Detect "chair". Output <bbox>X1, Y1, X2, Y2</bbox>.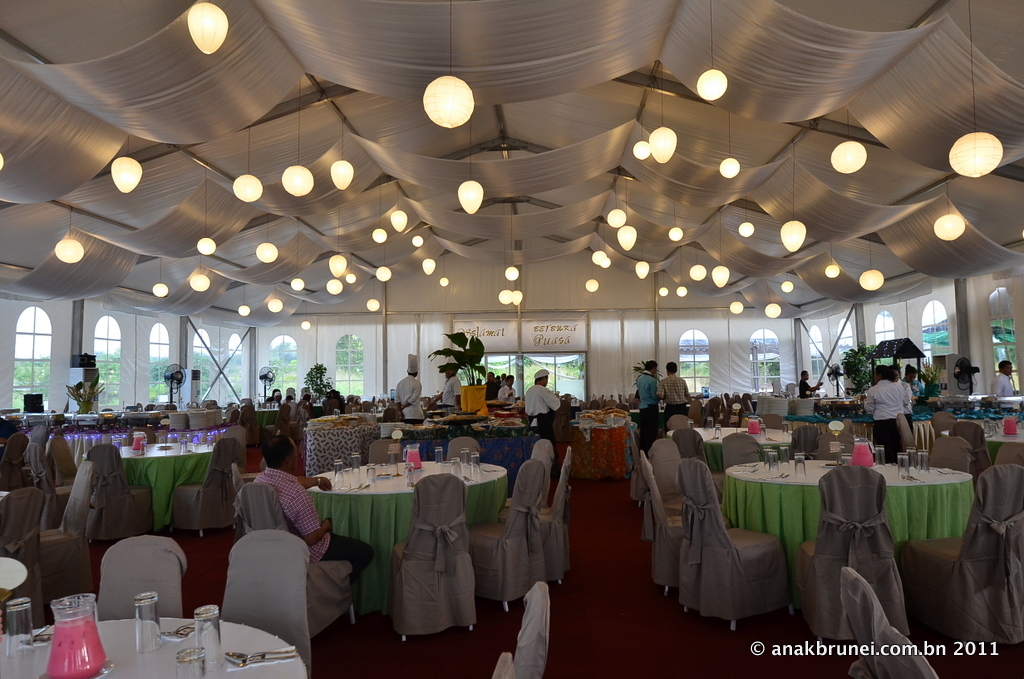
<bbox>906, 466, 1023, 648</bbox>.
